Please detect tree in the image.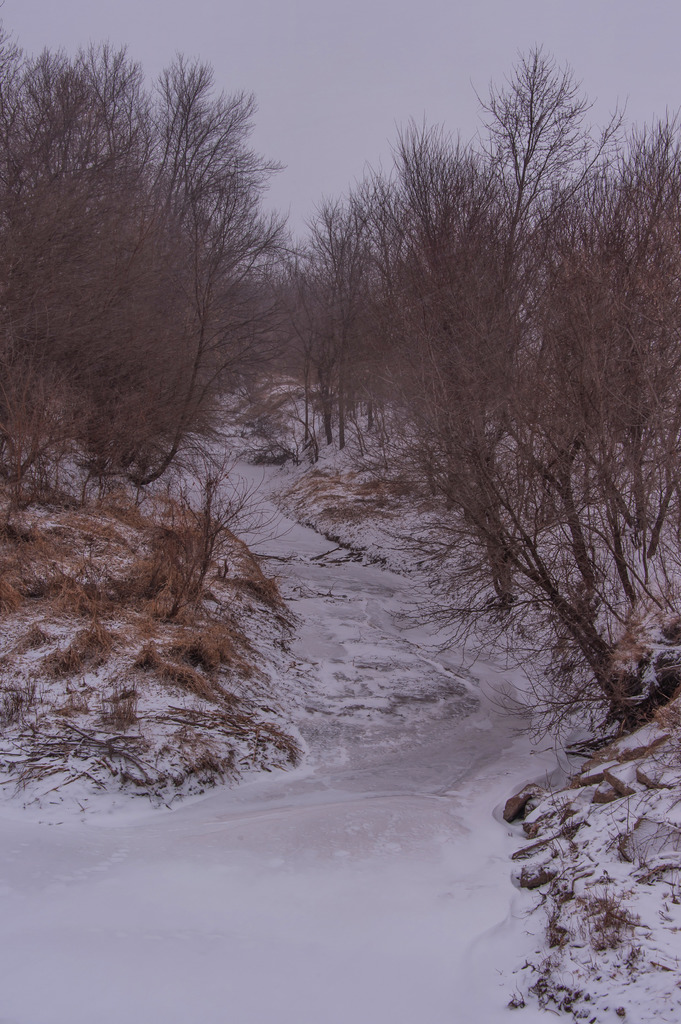
(307,49,680,728).
